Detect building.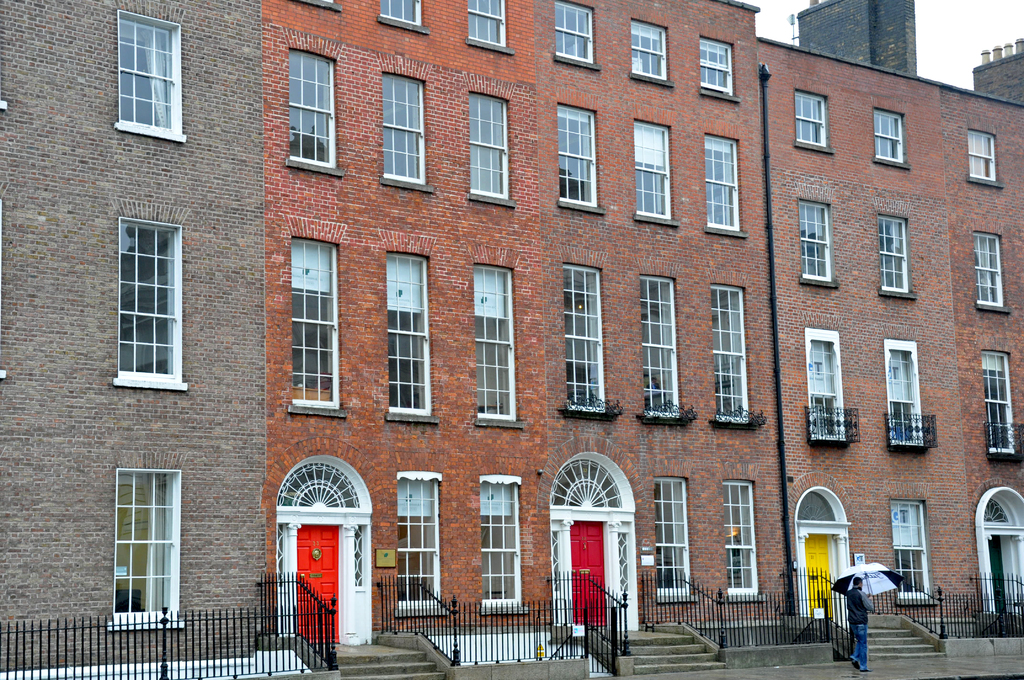
Detected at region(261, 0, 790, 648).
